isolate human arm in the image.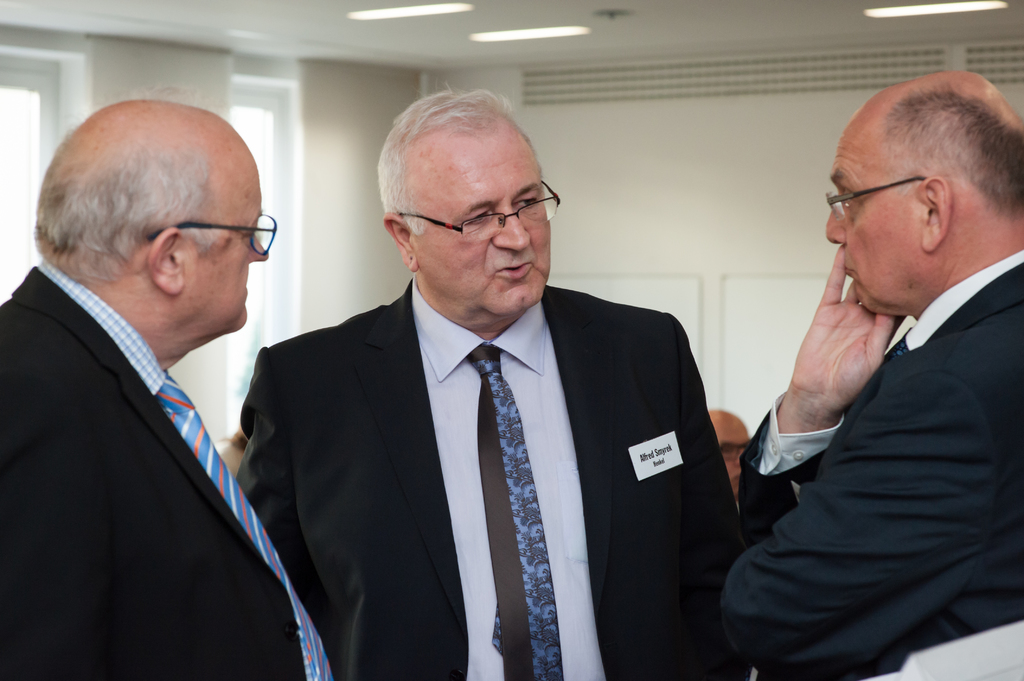
Isolated region: 225:348:325:604.
